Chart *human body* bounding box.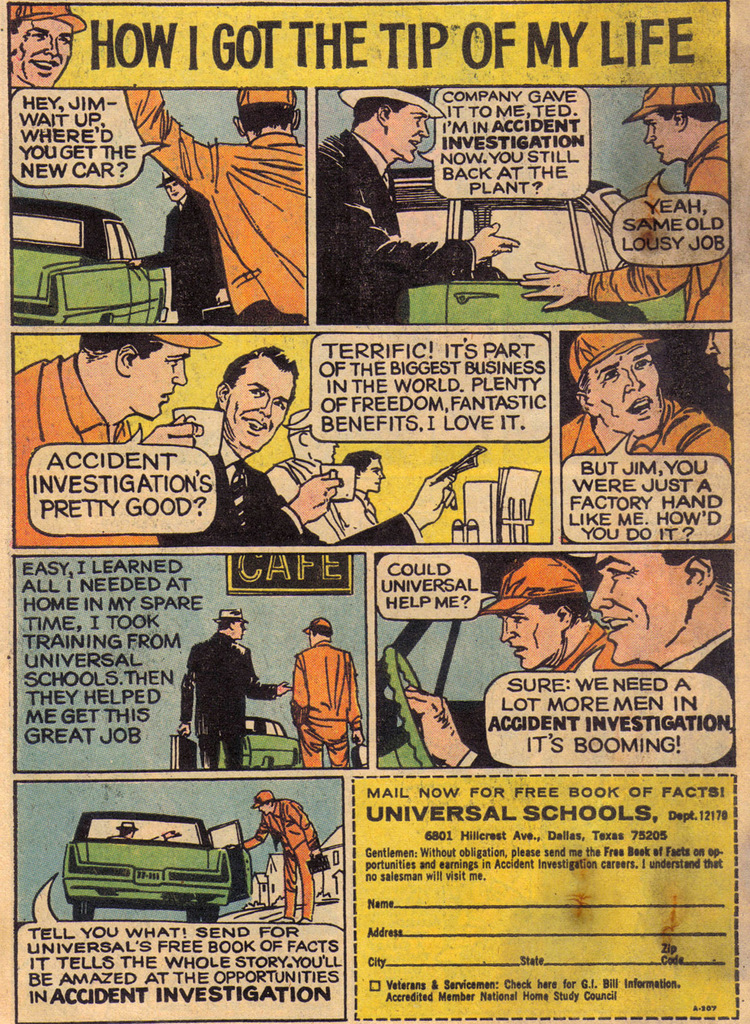
Charted: [313, 78, 517, 322].
